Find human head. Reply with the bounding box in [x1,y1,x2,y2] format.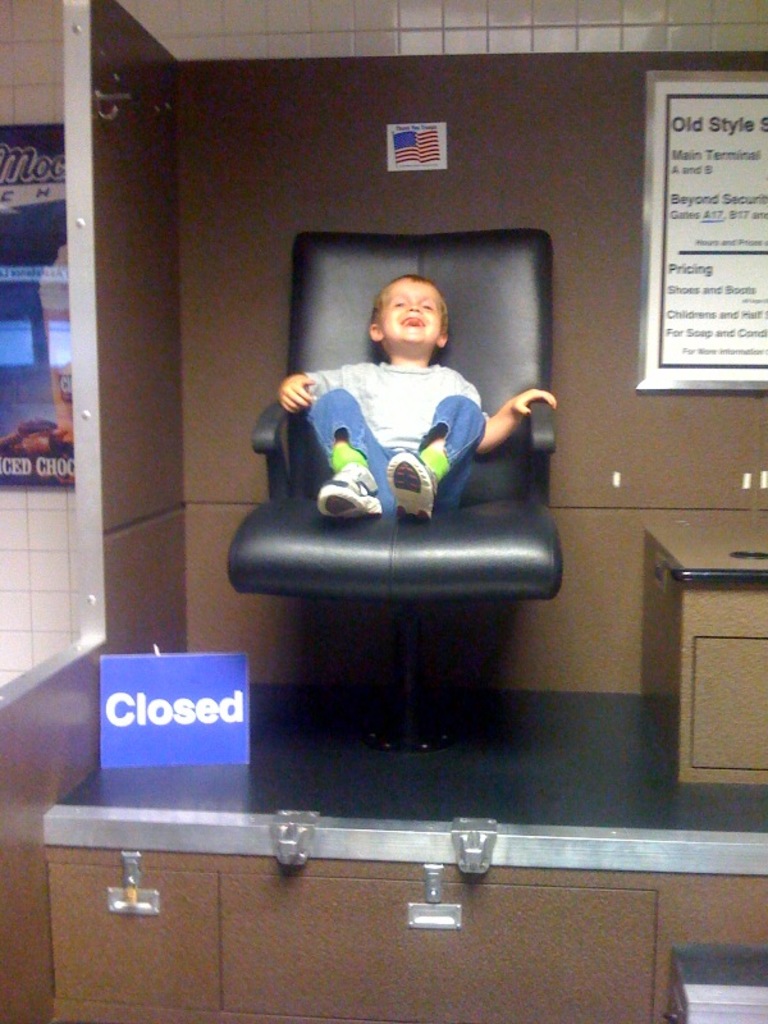
[370,271,470,357].
